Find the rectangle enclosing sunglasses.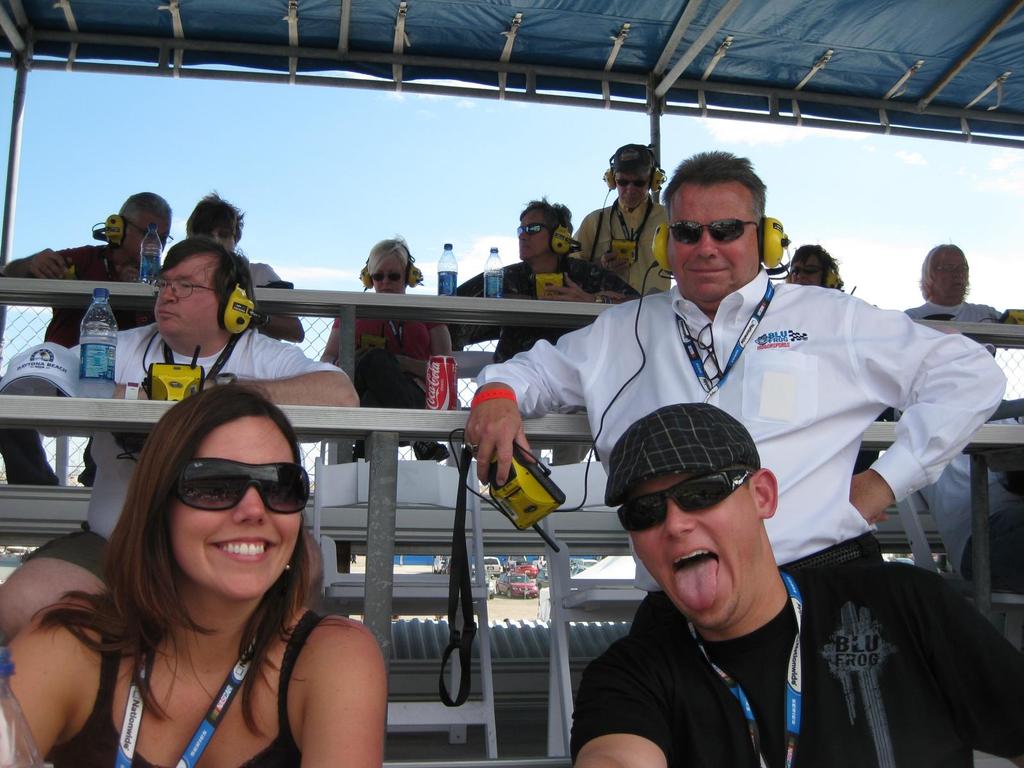
[614,460,750,536].
